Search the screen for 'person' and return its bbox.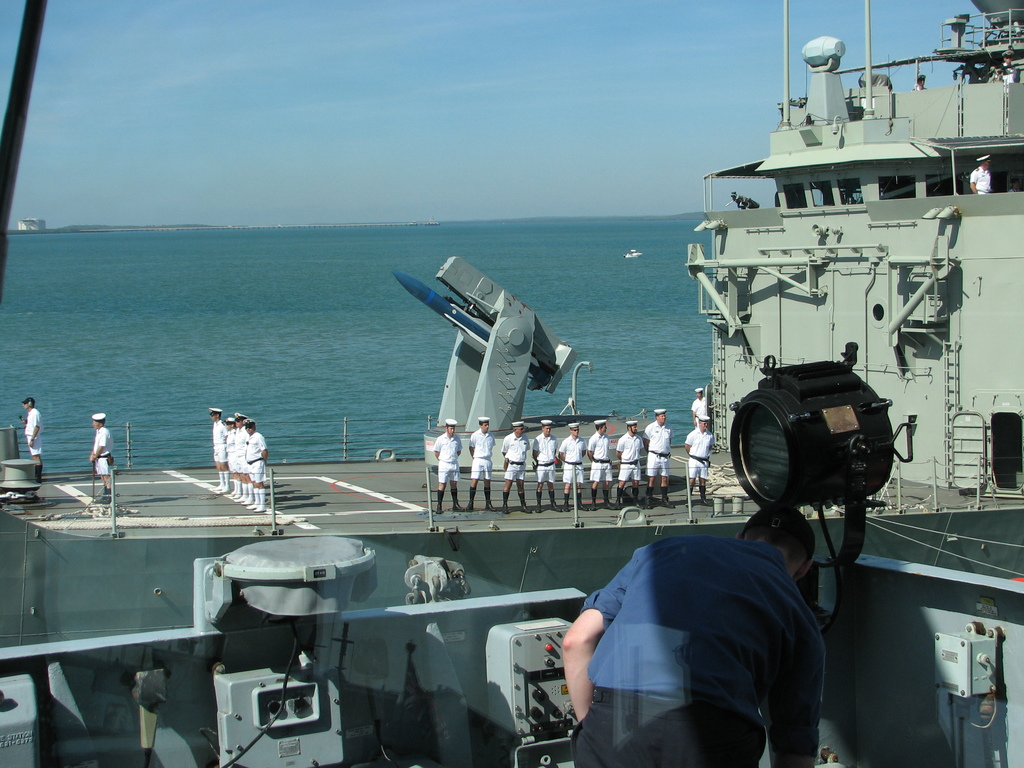
Found: [x1=692, y1=390, x2=708, y2=415].
